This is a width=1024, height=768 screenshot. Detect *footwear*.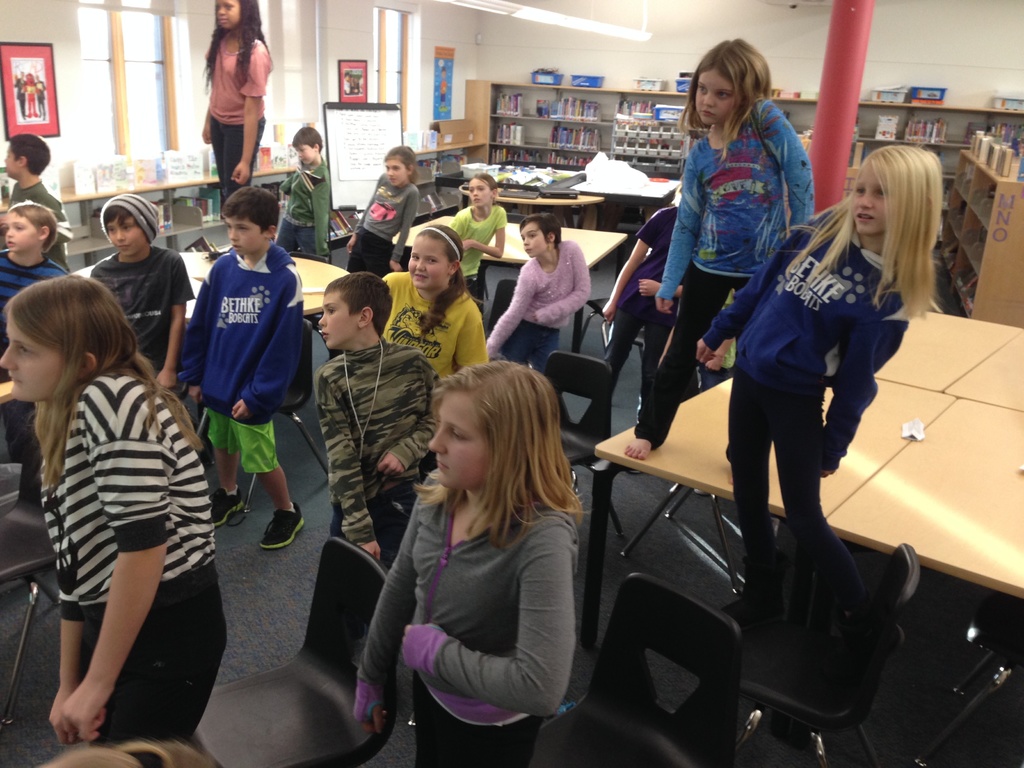
260:507:309:548.
